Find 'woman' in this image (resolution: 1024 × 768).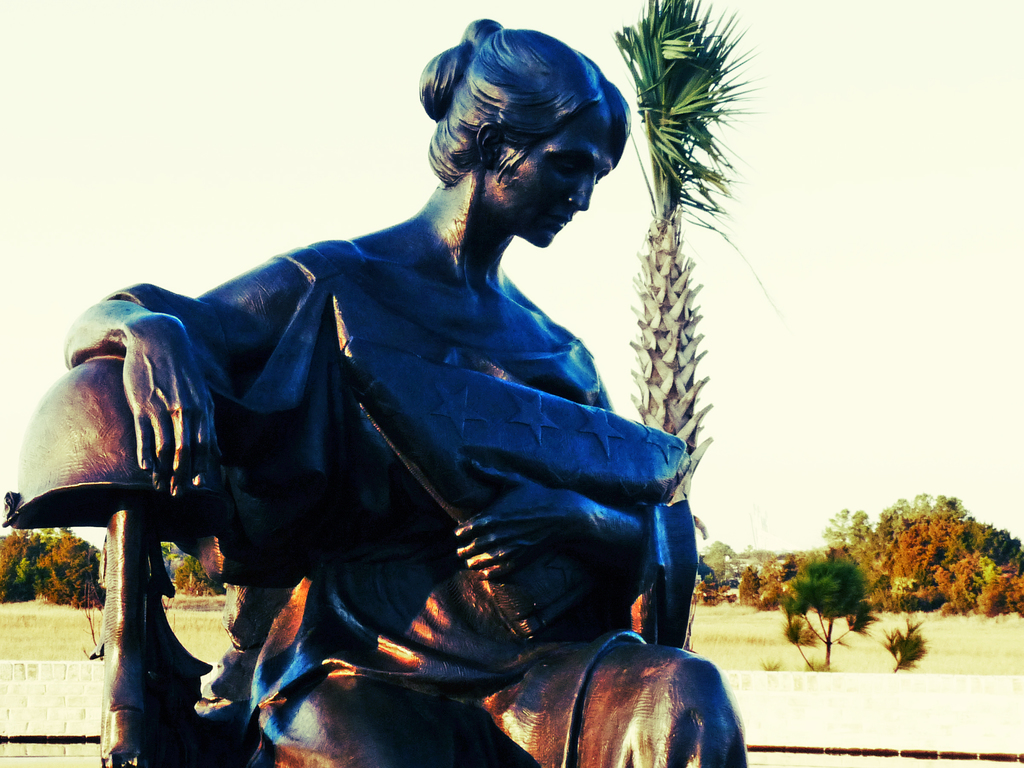
region(90, 0, 736, 767).
